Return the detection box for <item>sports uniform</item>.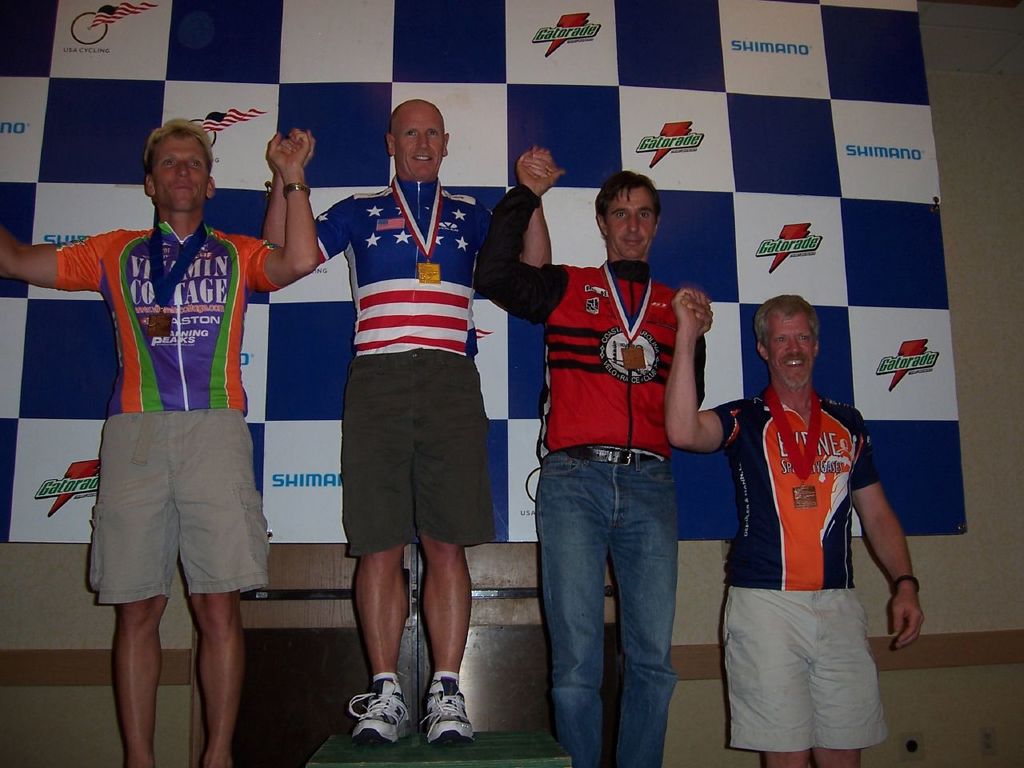
50, 222, 282, 410.
